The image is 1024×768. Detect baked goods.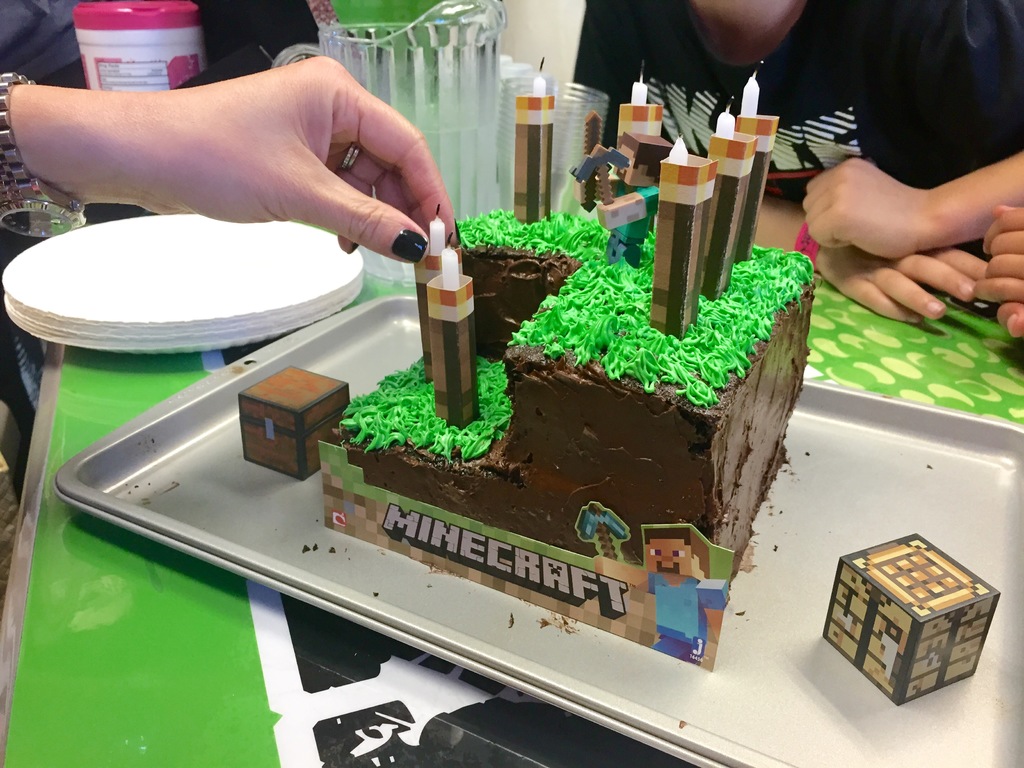
Detection: (x1=317, y1=63, x2=819, y2=659).
